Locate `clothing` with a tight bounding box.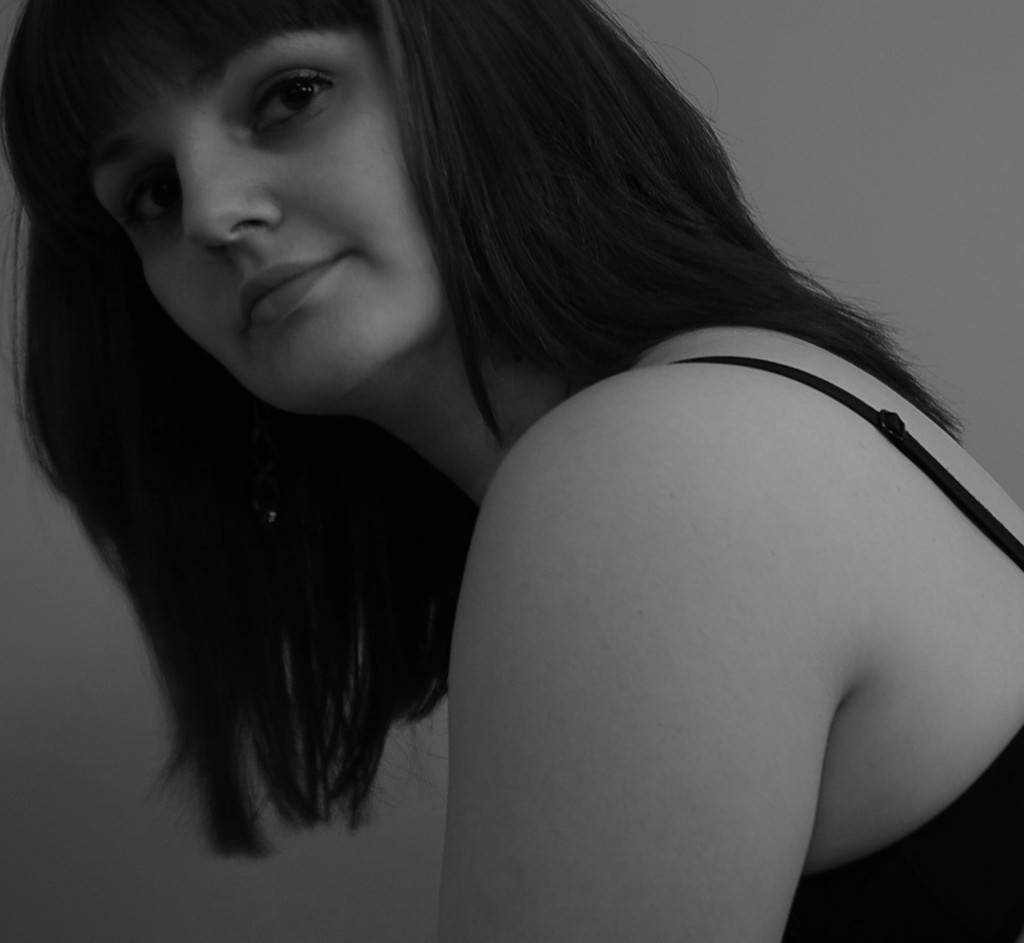
[669, 348, 1023, 942].
